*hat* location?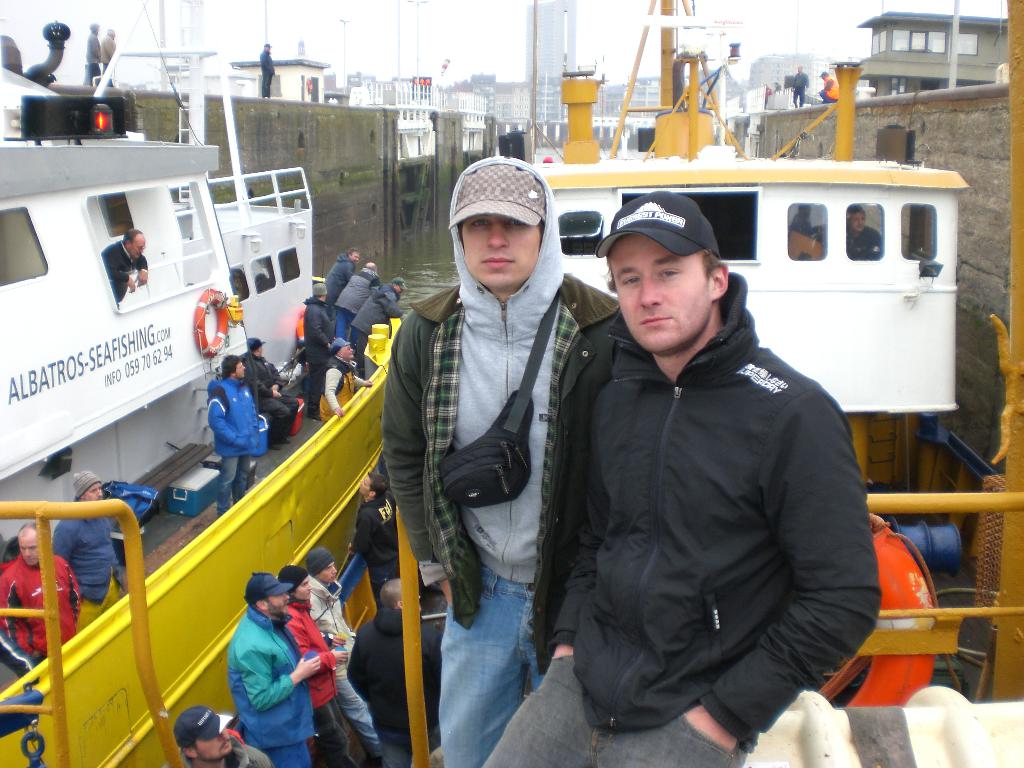
x1=596, y1=192, x2=721, y2=257
